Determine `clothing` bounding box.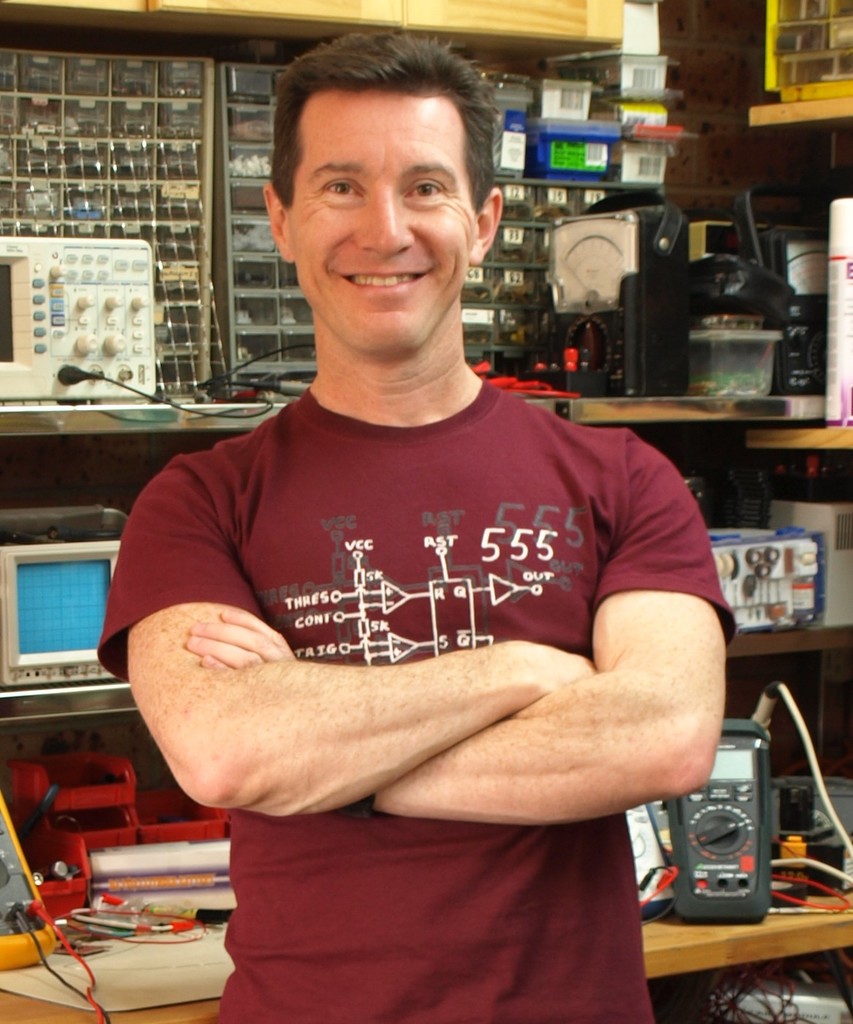
Determined: [124,330,732,873].
